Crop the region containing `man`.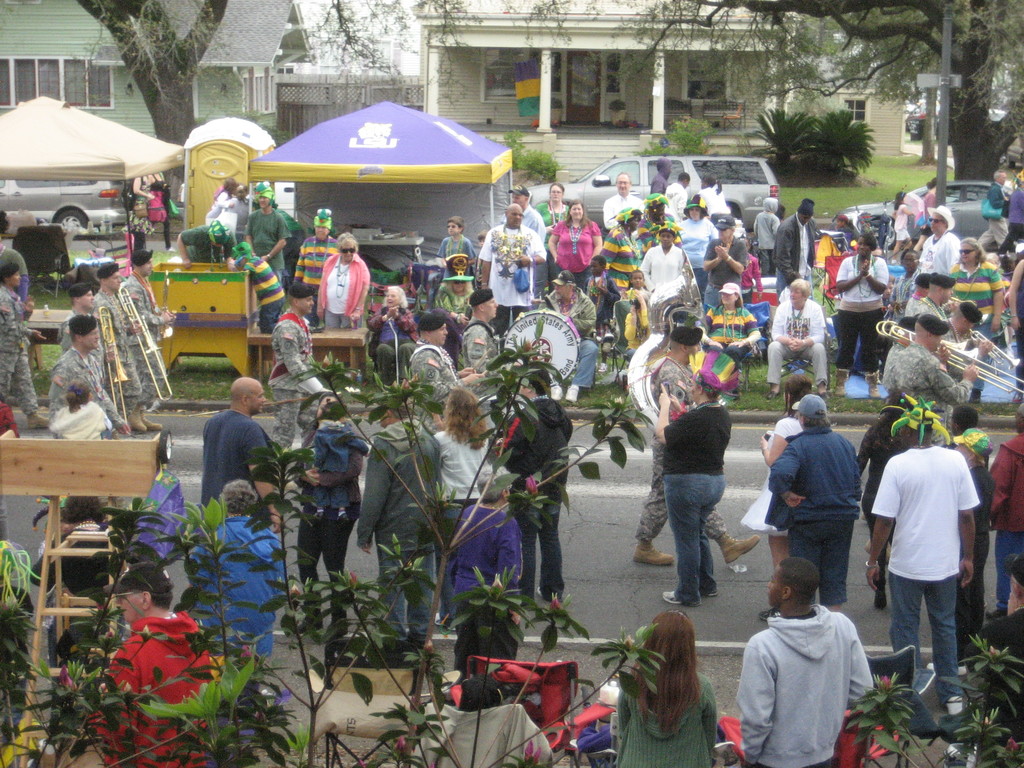
Crop region: {"x1": 882, "y1": 273, "x2": 995, "y2": 419}.
